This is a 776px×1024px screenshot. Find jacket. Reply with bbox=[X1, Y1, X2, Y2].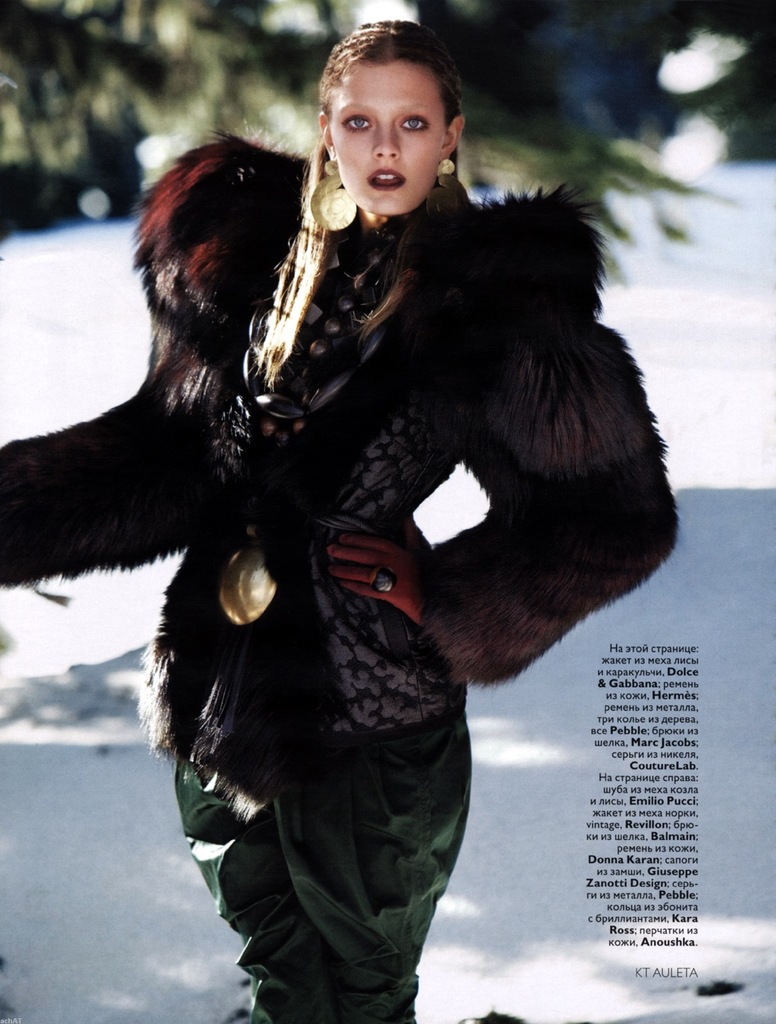
bbox=[180, 69, 640, 718].
